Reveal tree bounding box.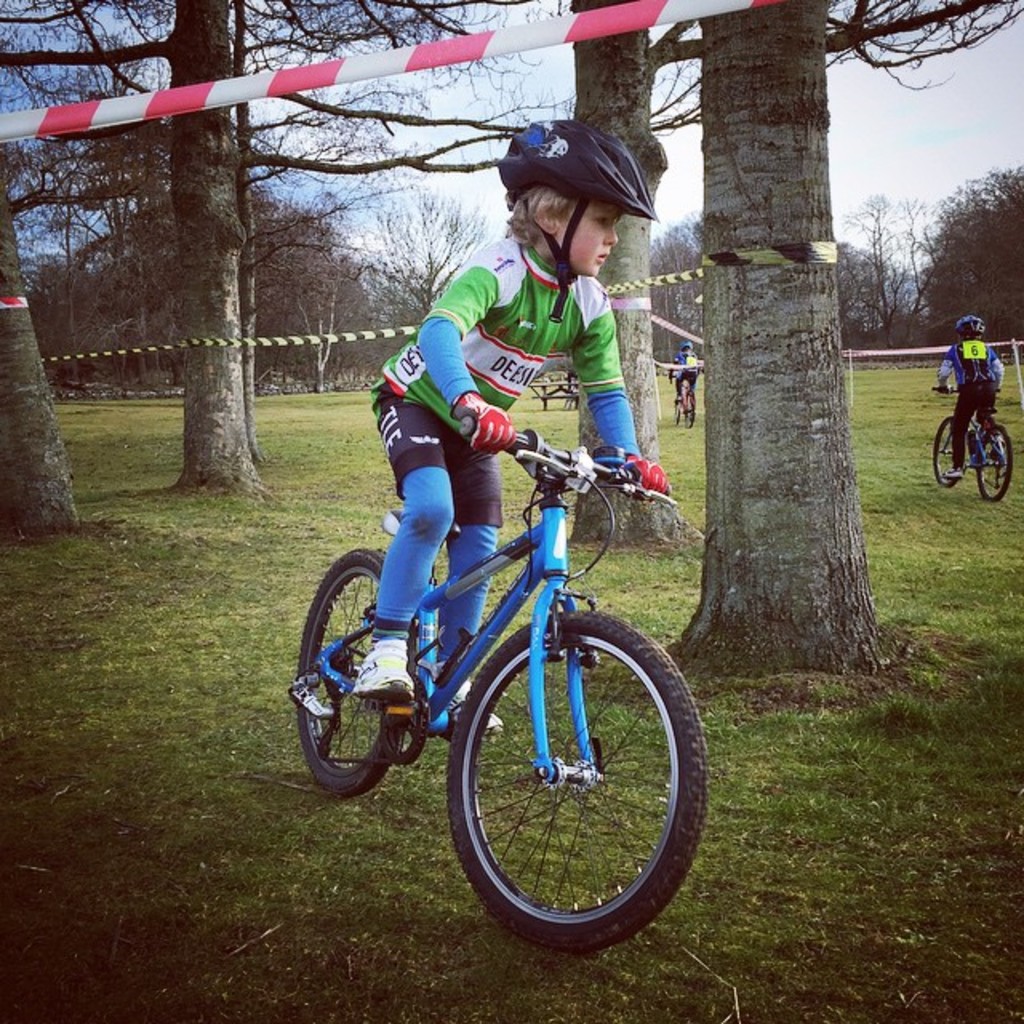
Revealed: (0, 176, 80, 531).
